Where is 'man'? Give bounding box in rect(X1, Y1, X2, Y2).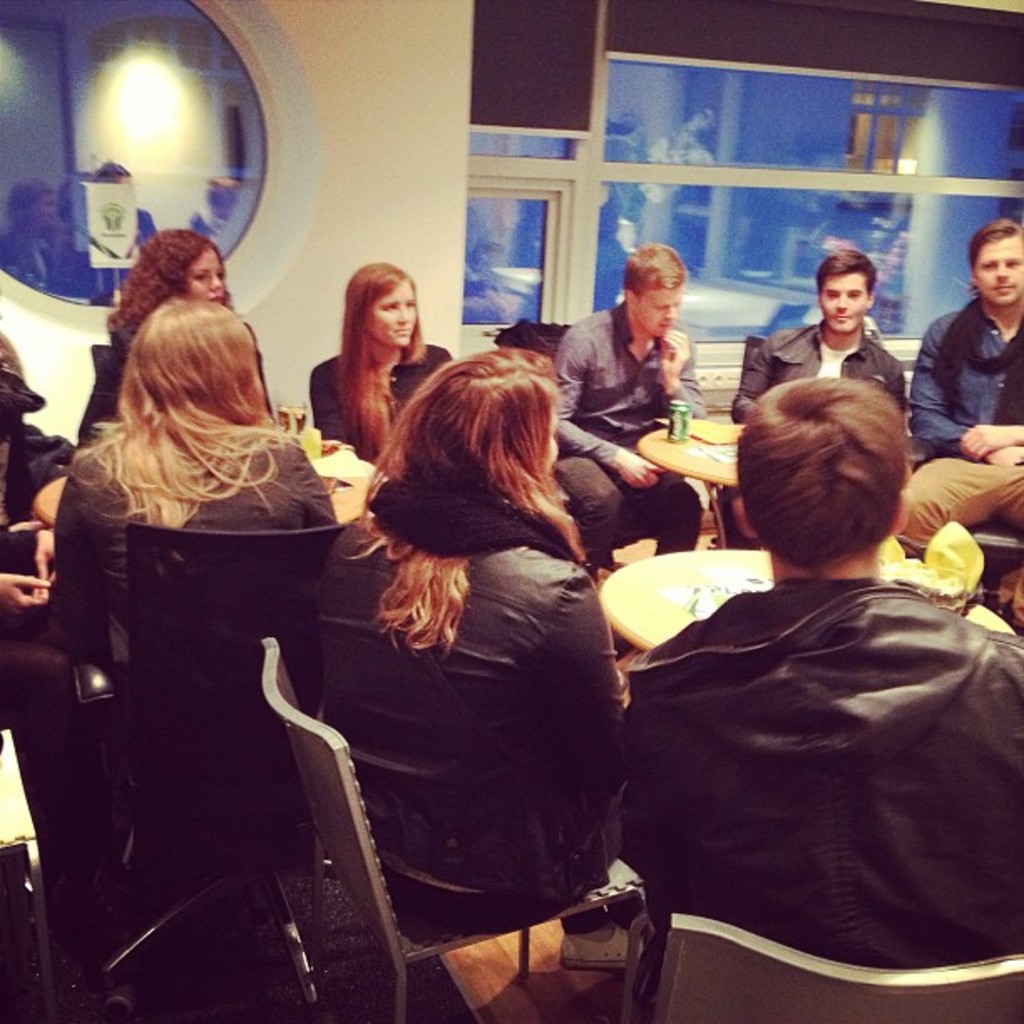
rect(617, 376, 1019, 972).
